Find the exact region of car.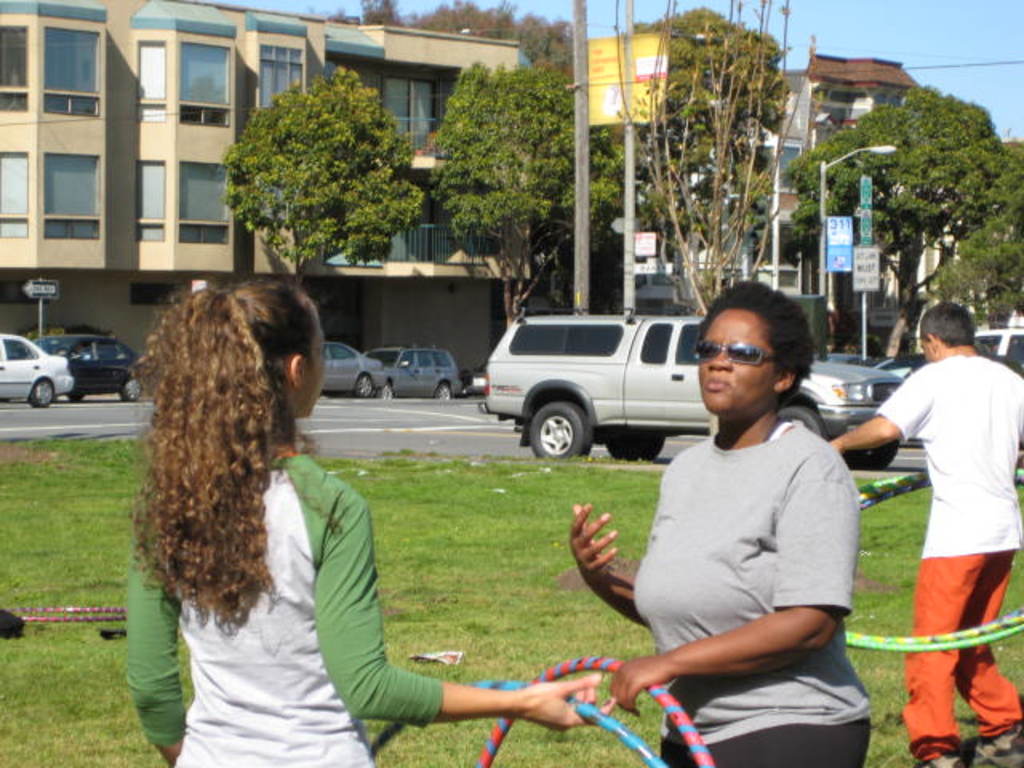
Exact region: left=973, top=328, right=1022, bottom=376.
